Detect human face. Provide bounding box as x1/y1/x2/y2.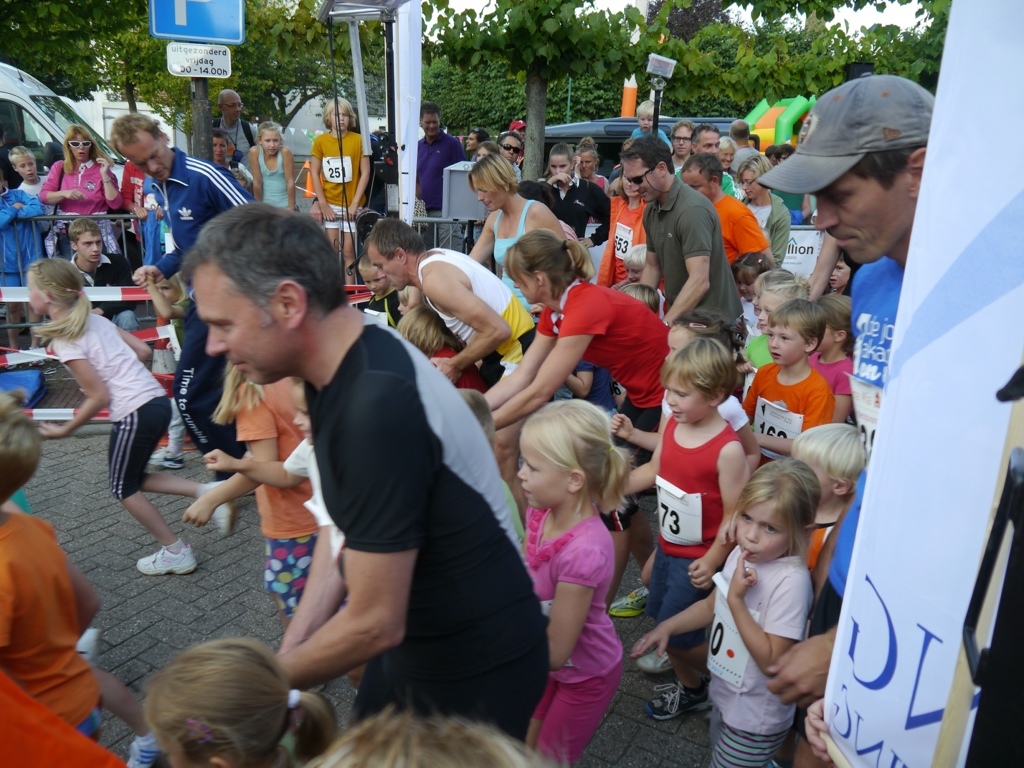
513/128/524/139.
